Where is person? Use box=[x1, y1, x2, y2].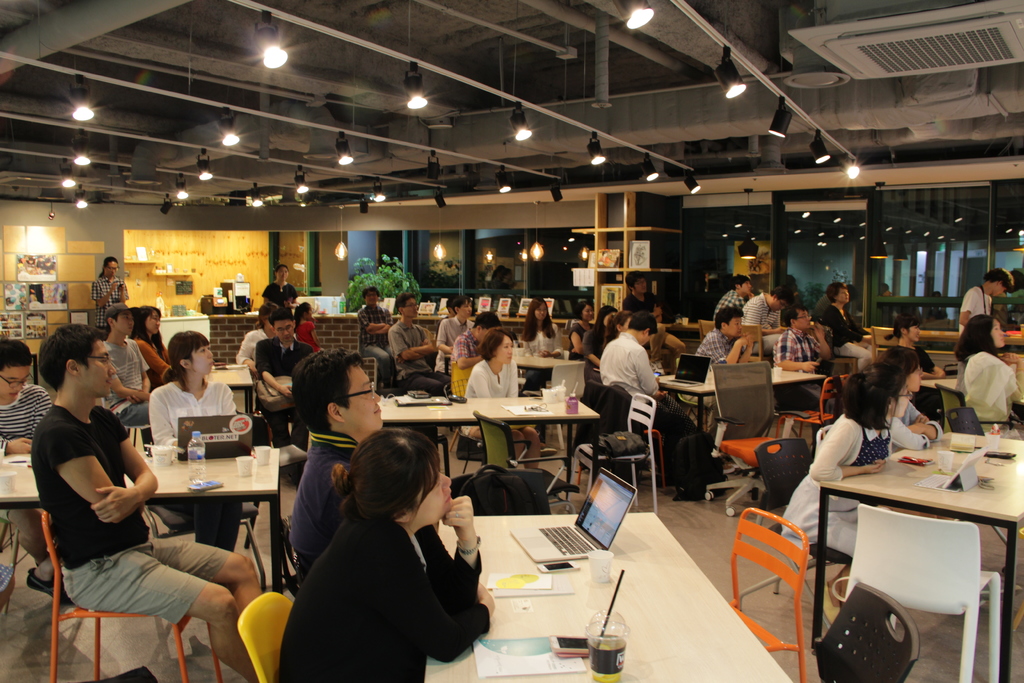
box=[101, 300, 161, 429].
